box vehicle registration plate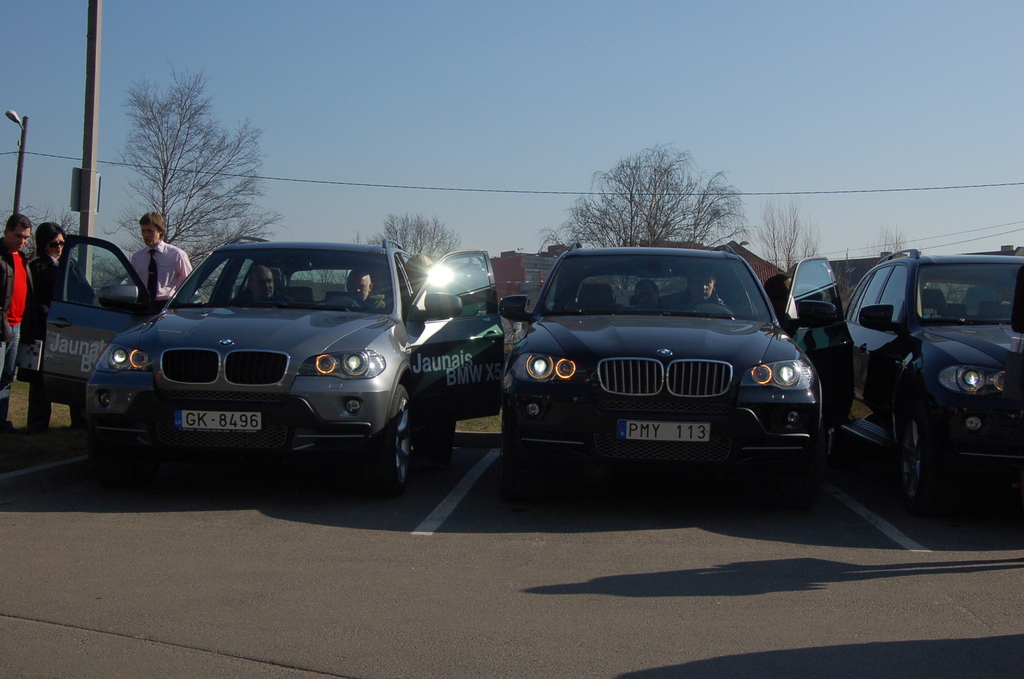
locate(617, 420, 710, 445)
